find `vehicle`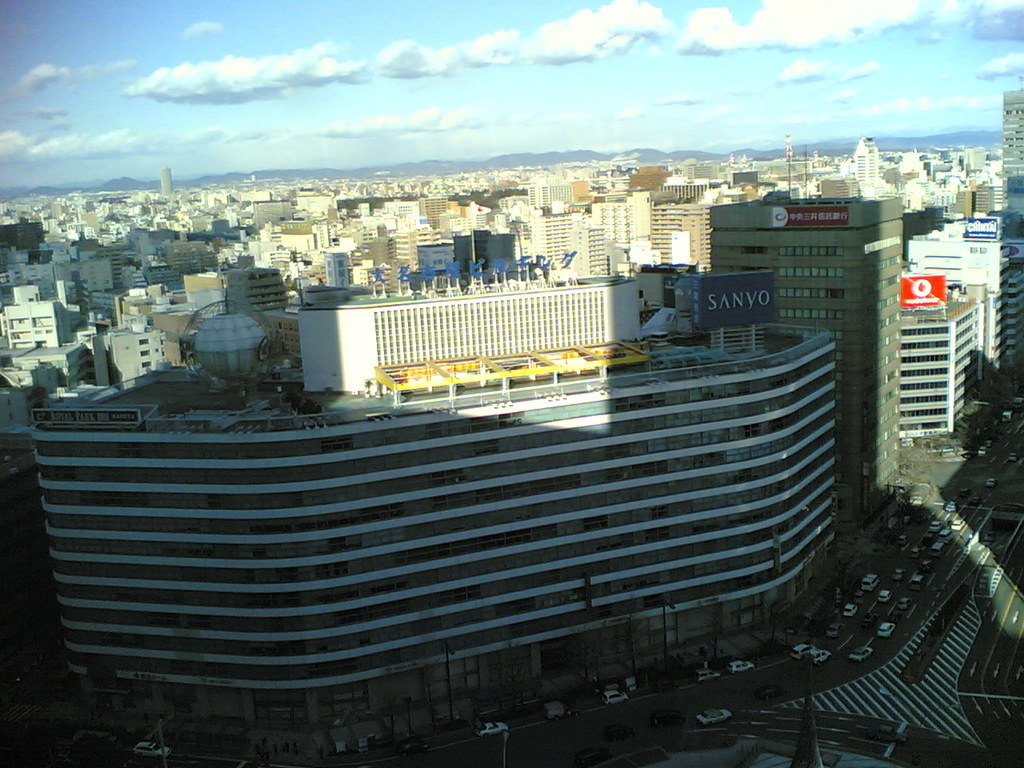
rect(896, 595, 912, 610)
